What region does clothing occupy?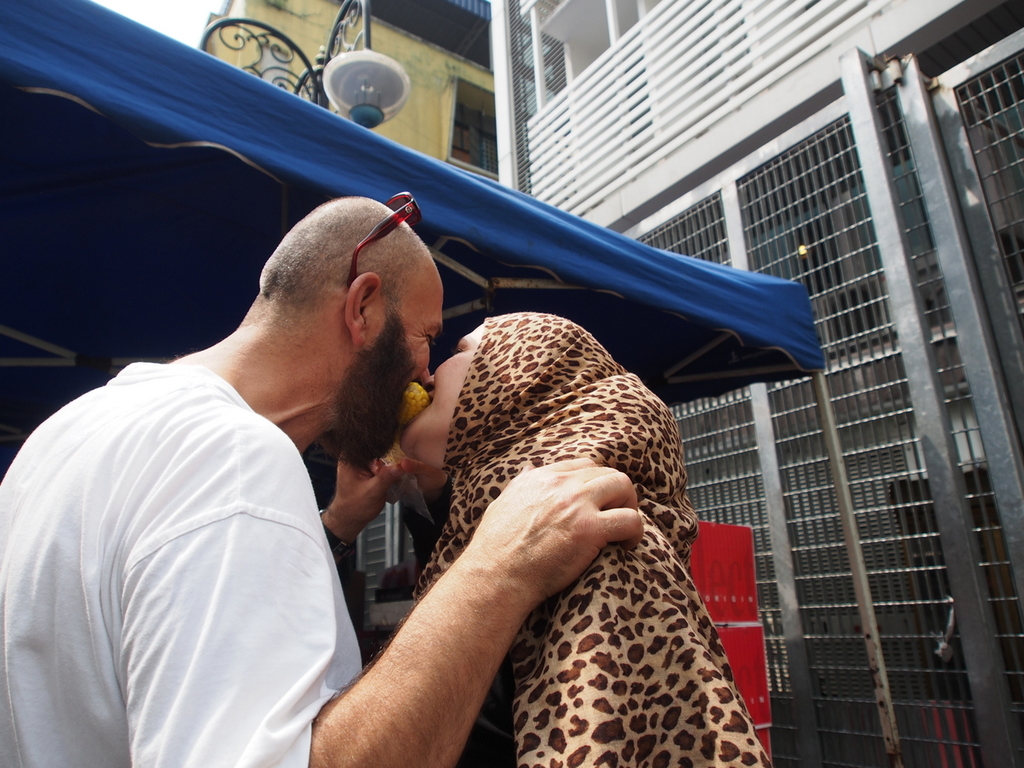
{"left": 0, "top": 349, "right": 357, "bottom": 767}.
